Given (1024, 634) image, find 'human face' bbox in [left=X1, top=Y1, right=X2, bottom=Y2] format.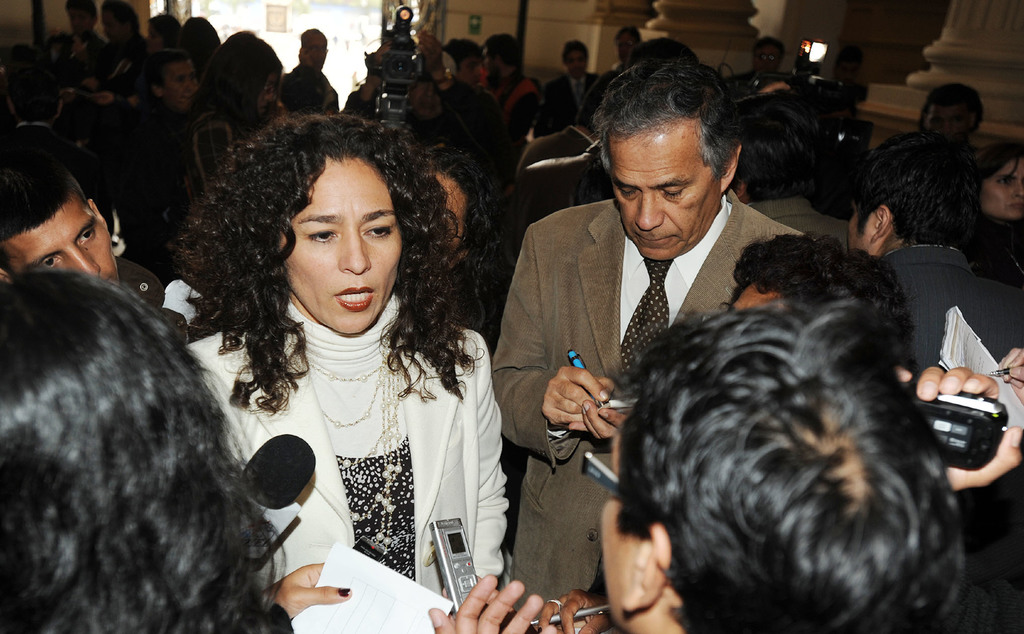
[left=612, top=125, right=728, bottom=259].
